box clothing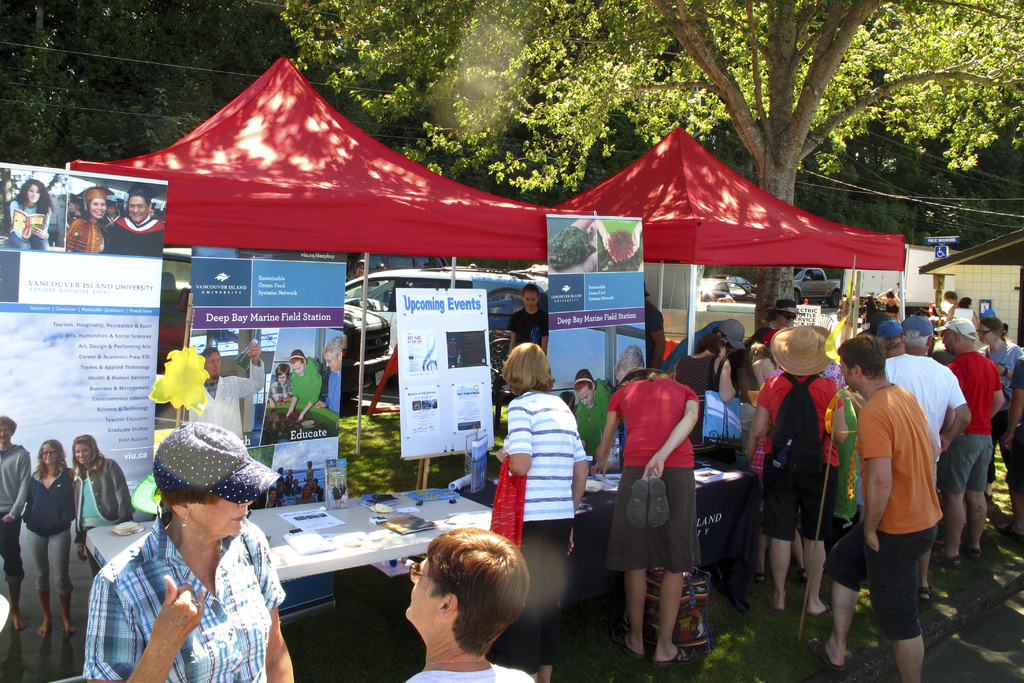
775, 474, 815, 538
